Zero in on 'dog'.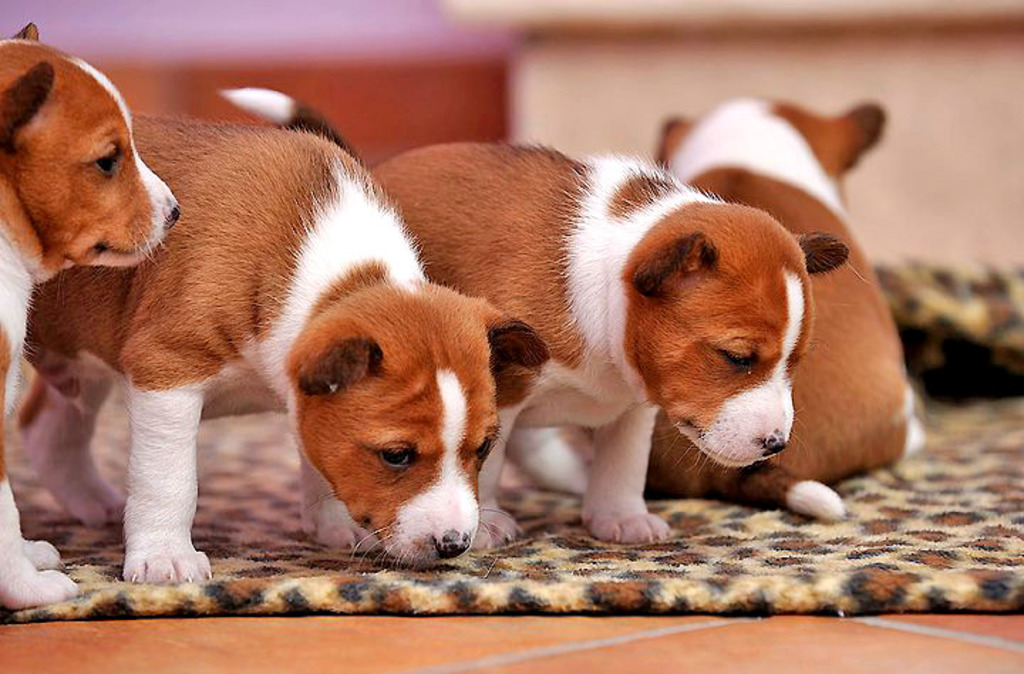
Zeroed in: l=0, t=21, r=188, b=600.
